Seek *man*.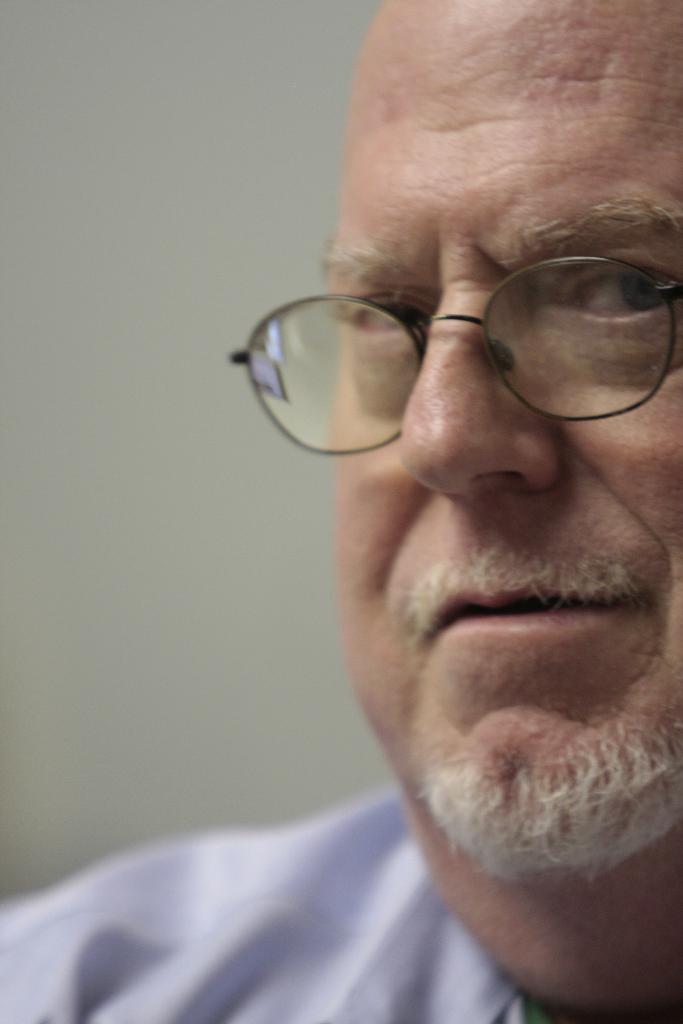
x1=0 y1=0 x2=682 y2=1023.
